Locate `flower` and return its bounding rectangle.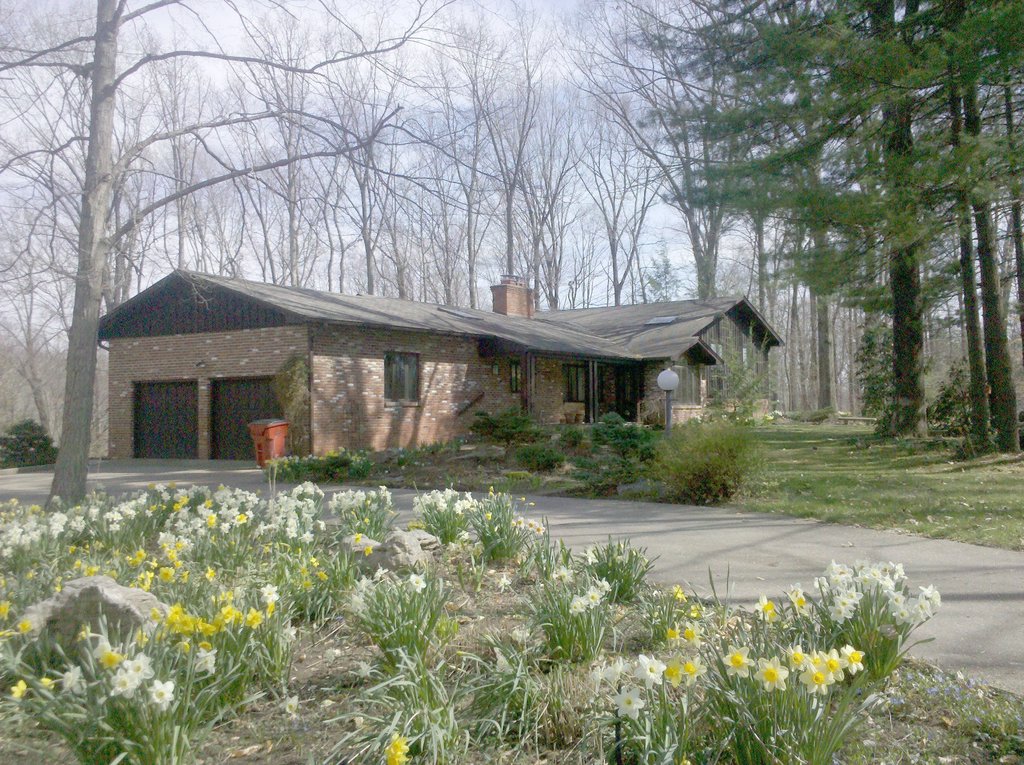
pyautogui.locateOnScreen(609, 681, 648, 722).
